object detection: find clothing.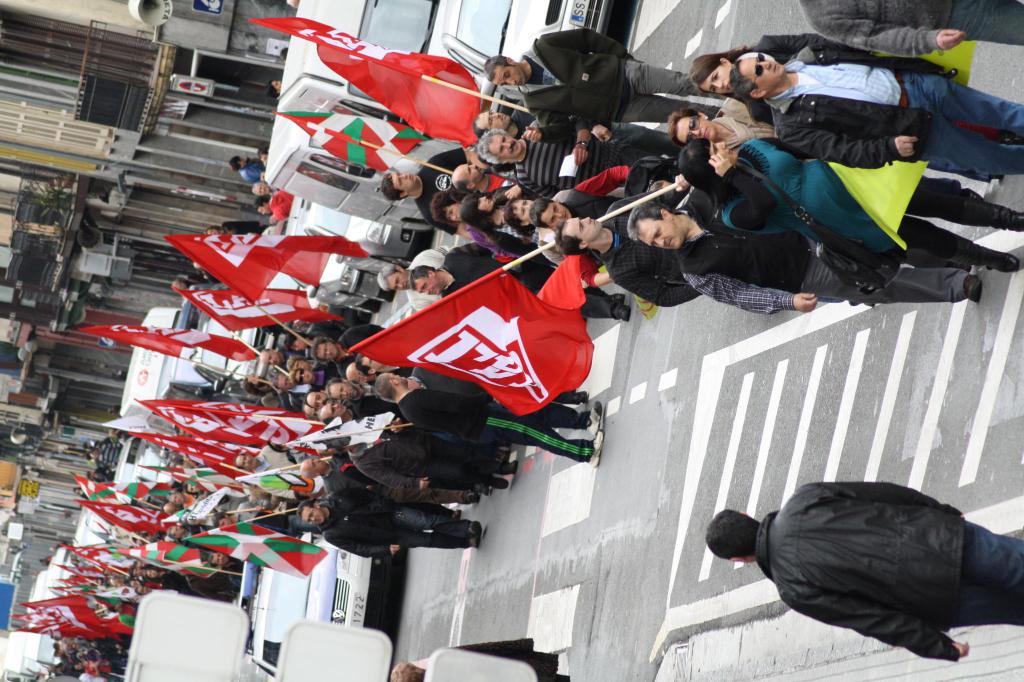
<region>600, 190, 703, 306</region>.
